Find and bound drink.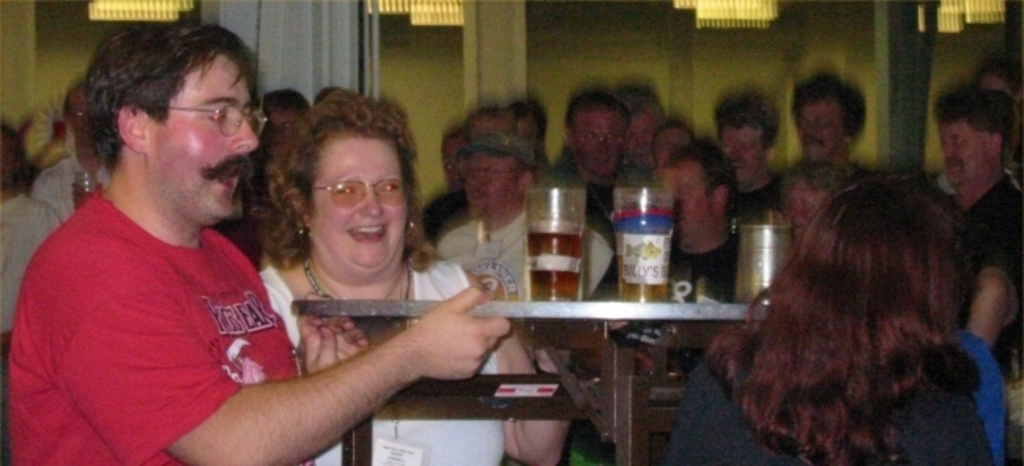
Bound: [613,209,668,299].
